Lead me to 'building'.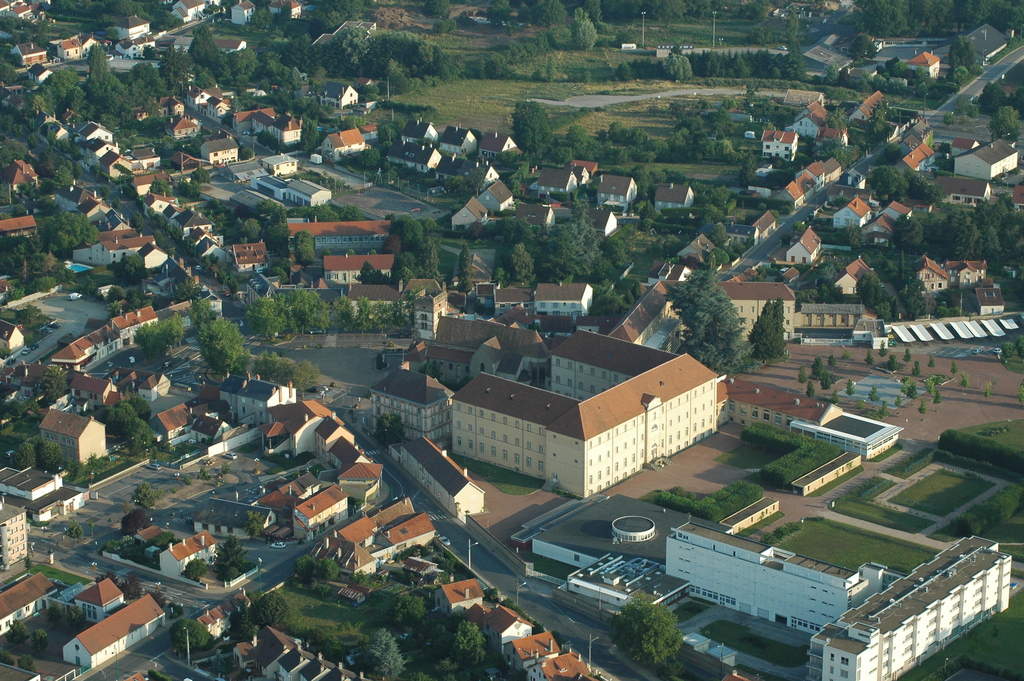
Lead to box(947, 259, 986, 286).
